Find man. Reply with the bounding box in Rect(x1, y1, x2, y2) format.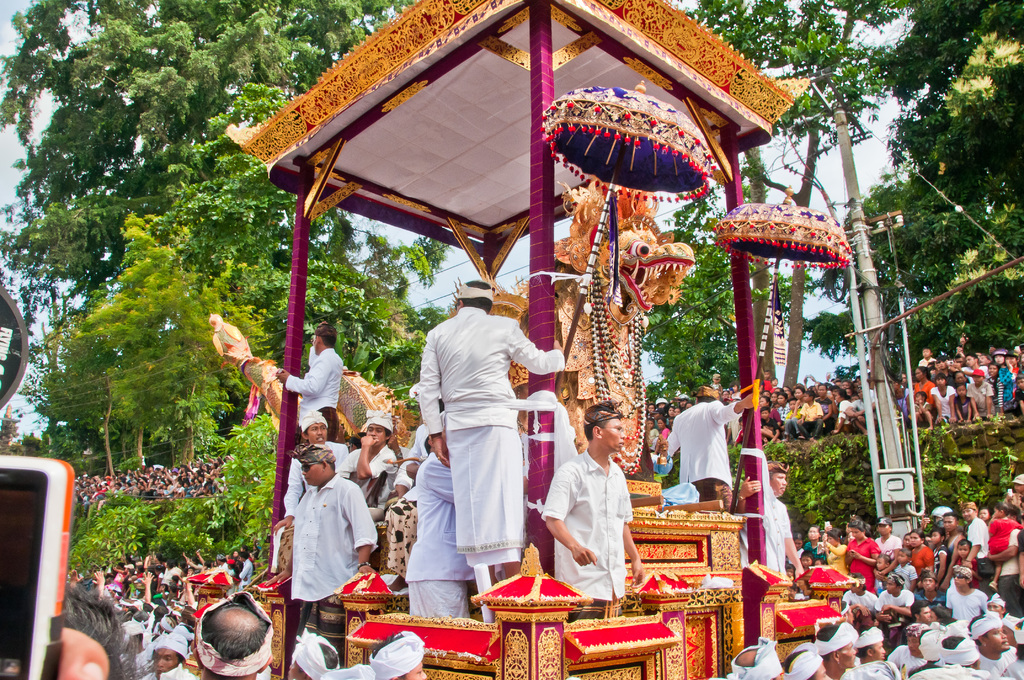
Rect(404, 430, 477, 623).
